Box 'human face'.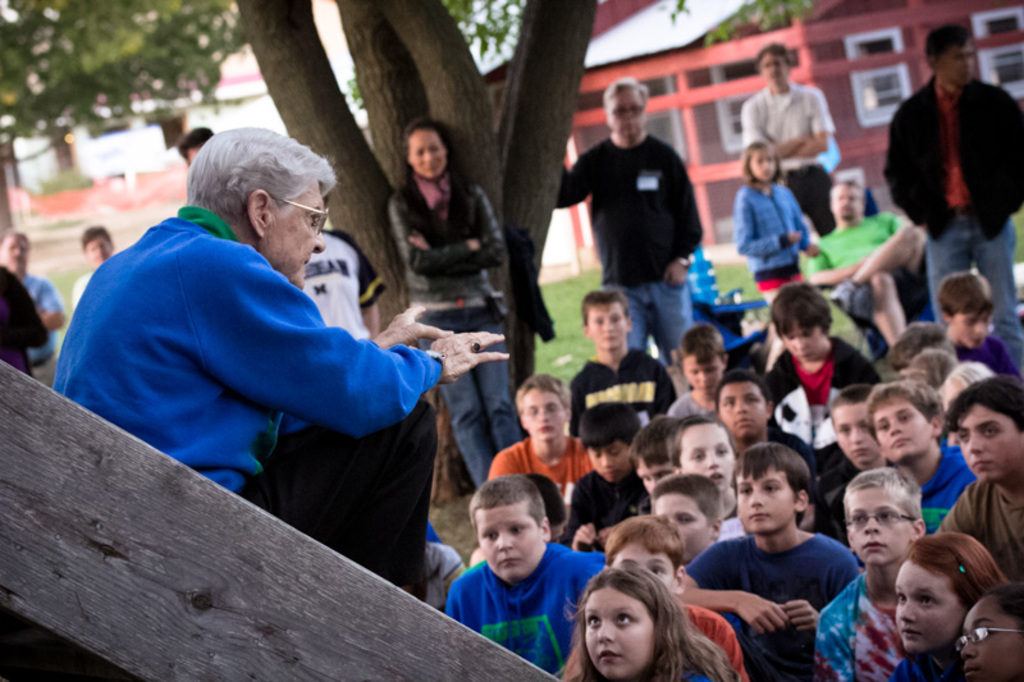
[x1=635, y1=448, x2=680, y2=494].
